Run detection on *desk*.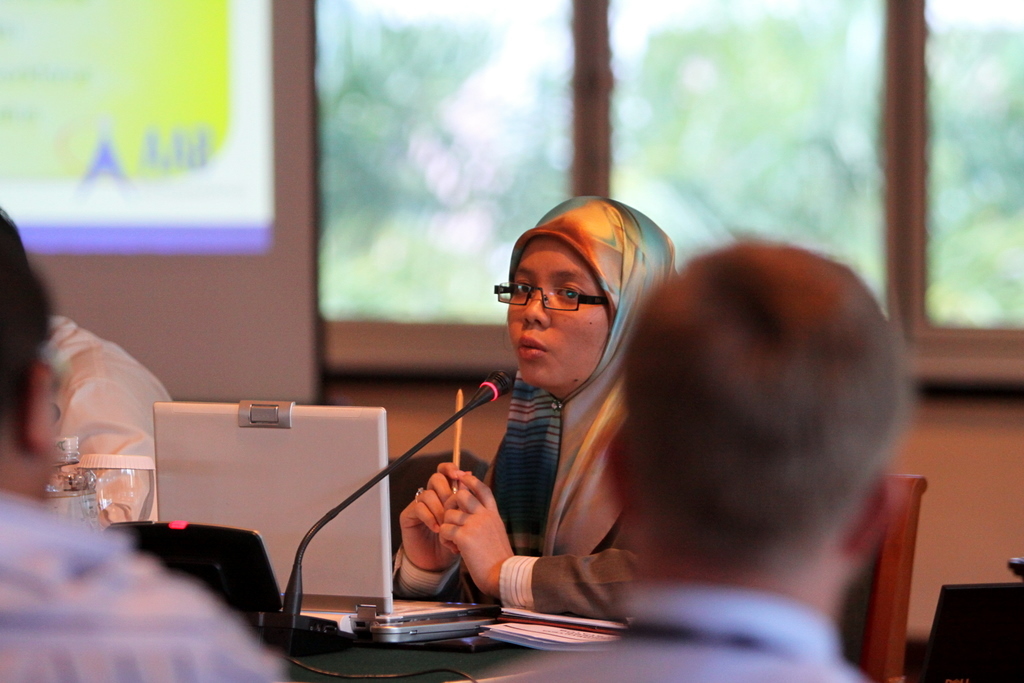
Result: <bbox>280, 644, 530, 682</bbox>.
